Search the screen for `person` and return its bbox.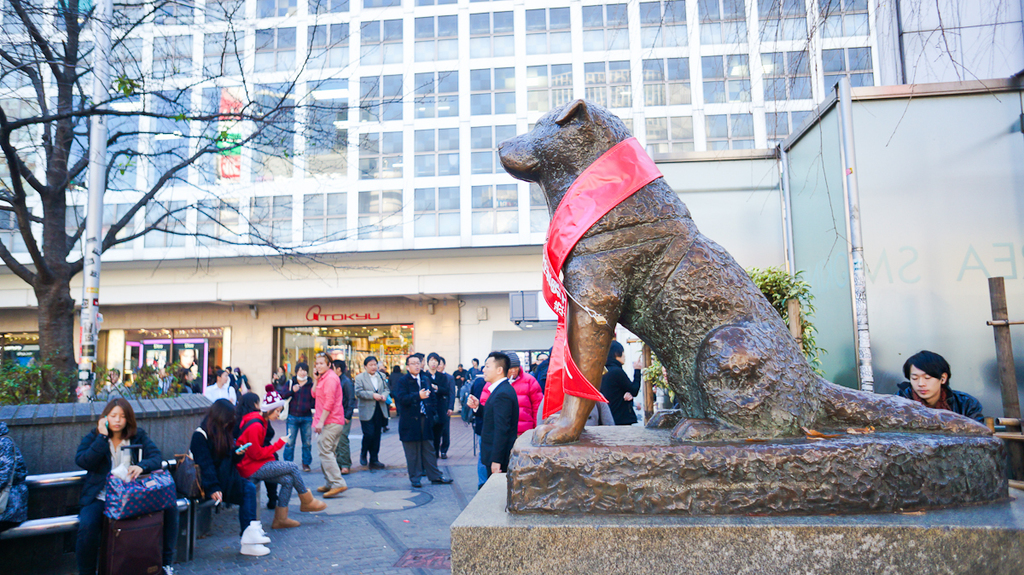
Found: (x1=73, y1=395, x2=178, y2=574).
